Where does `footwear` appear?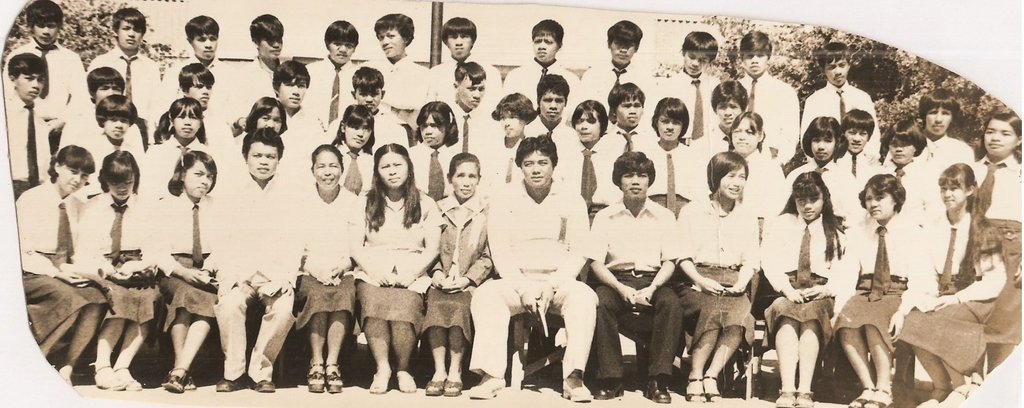
Appears at 424:378:444:394.
